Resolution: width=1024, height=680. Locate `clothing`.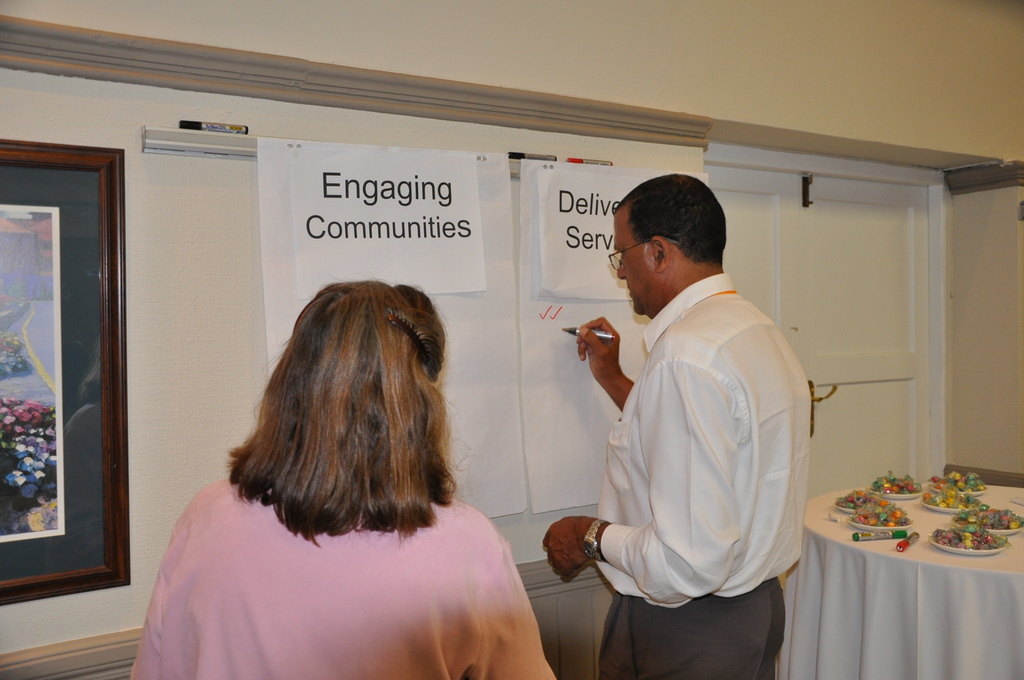
box(122, 474, 557, 679).
